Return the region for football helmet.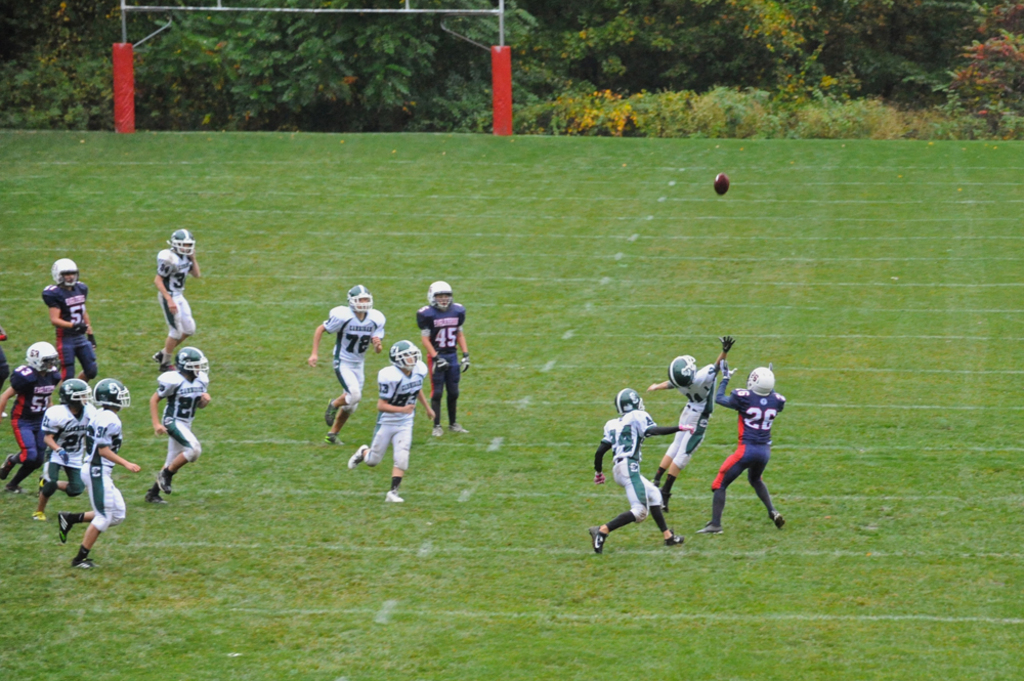
175, 341, 208, 380.
